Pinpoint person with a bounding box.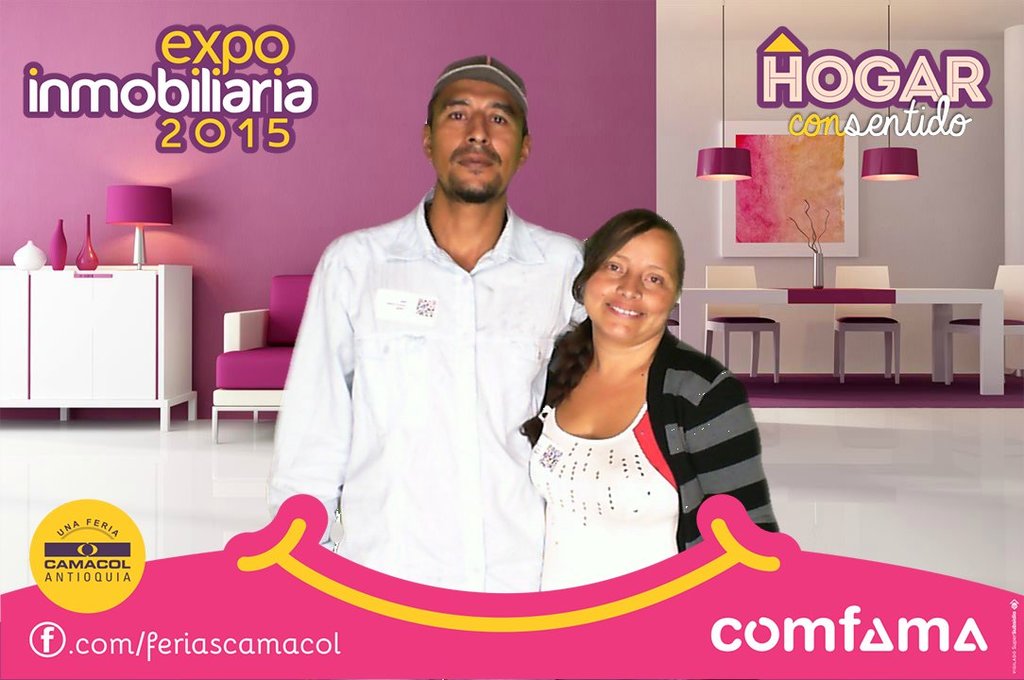
select_region(270, 55, 589, 591).
